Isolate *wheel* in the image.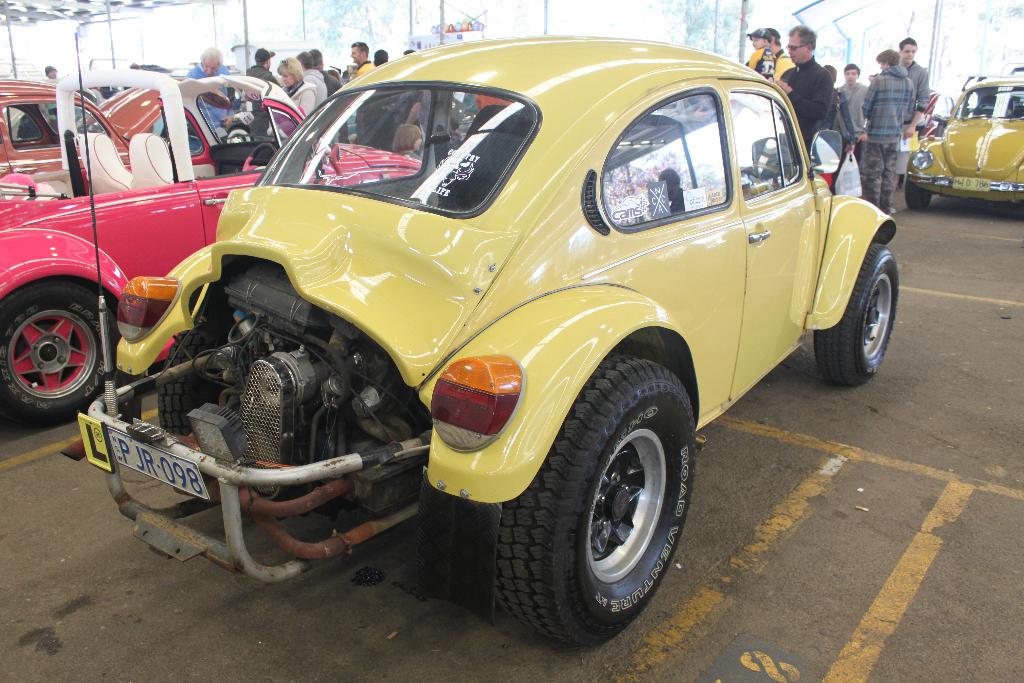
Isolated region: (left=490, top=363, right=692, bottom=641).
